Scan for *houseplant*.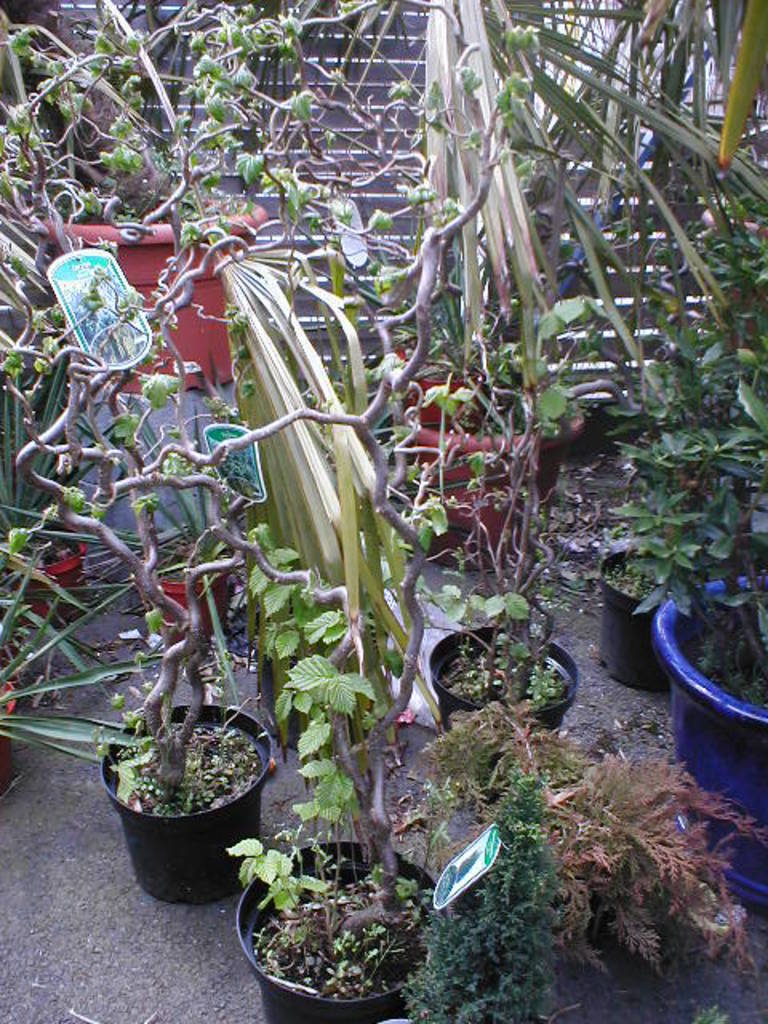
Scan result: [235,515,443,1022].
